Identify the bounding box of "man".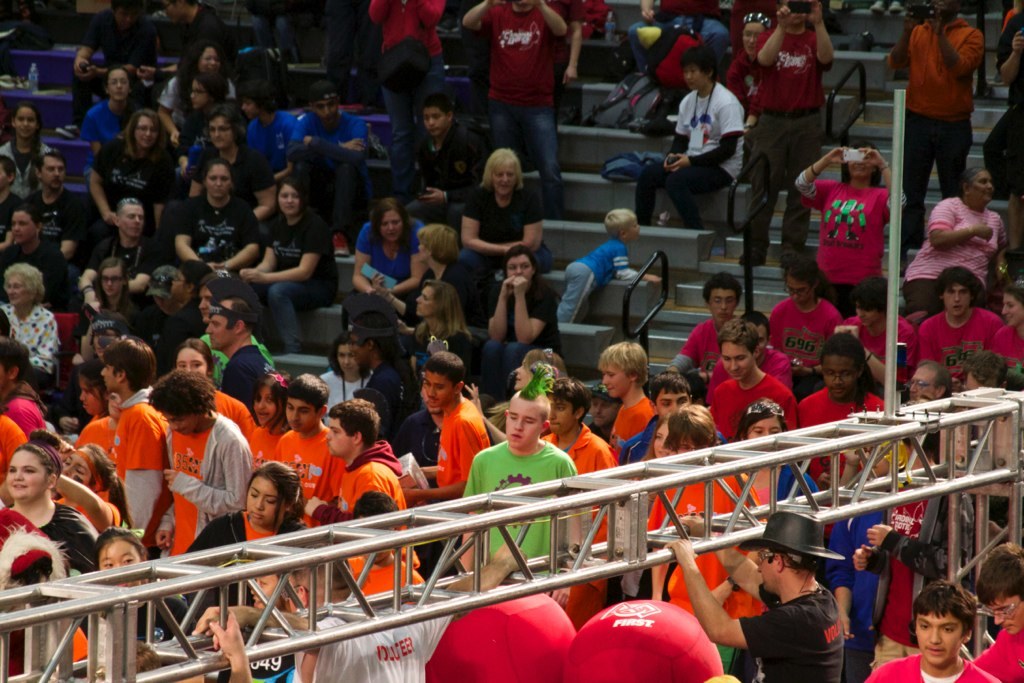
crop(657, 505, 850, 682).
